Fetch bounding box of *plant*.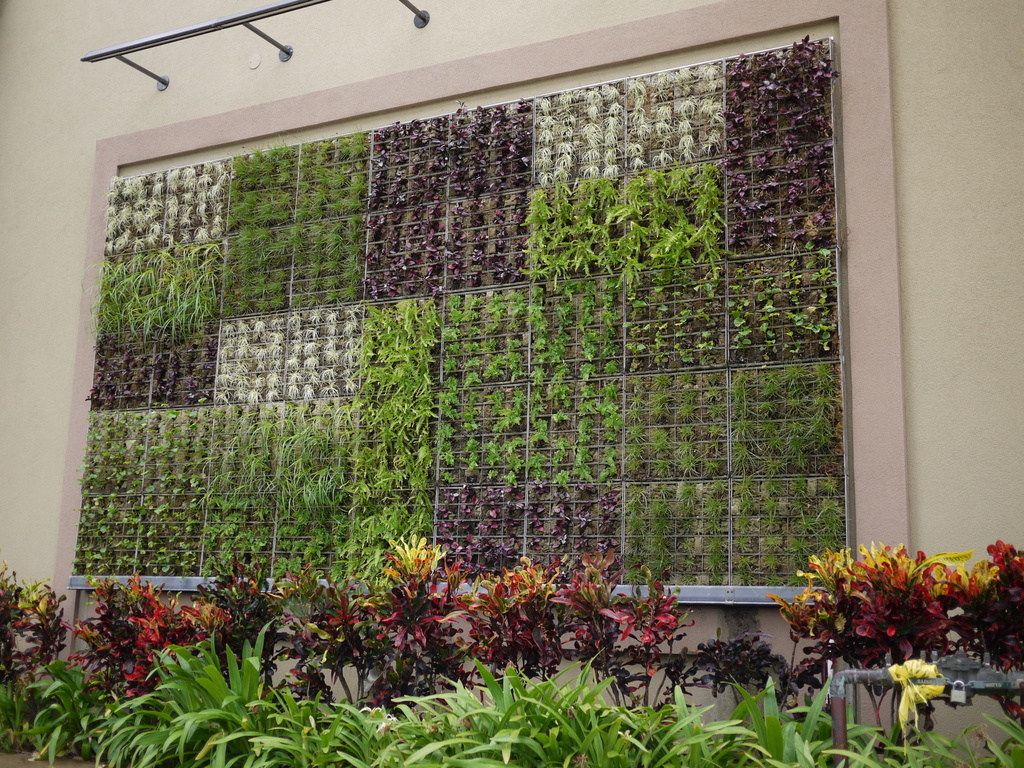
Bbox: bbox=[952, 533, 1023, 668].
